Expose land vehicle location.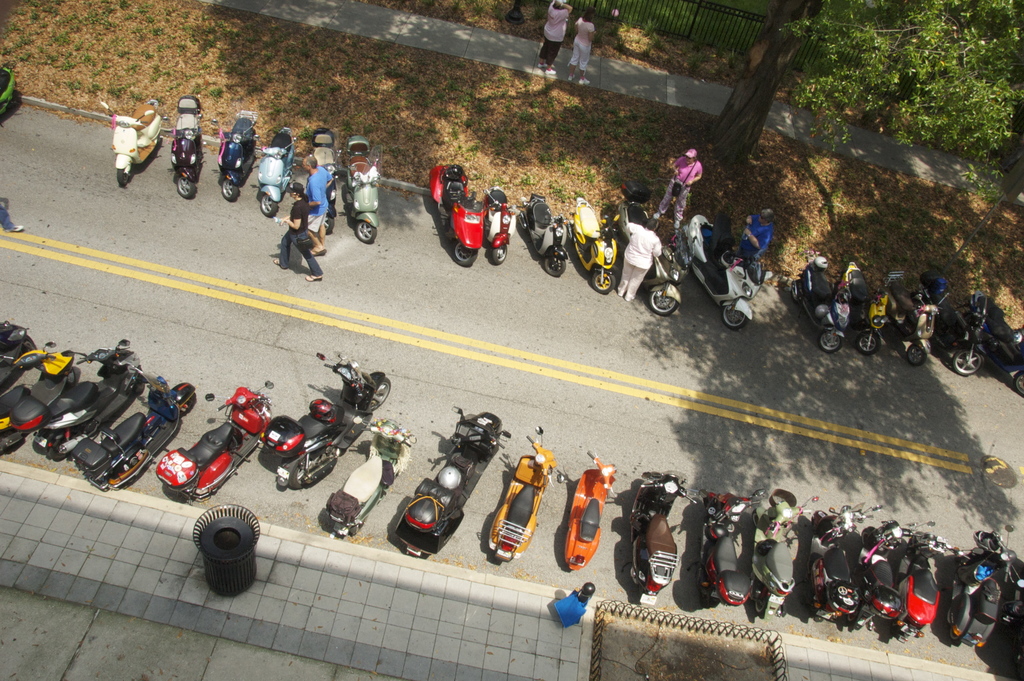
Exposed at [855, 518, 935, 634].
